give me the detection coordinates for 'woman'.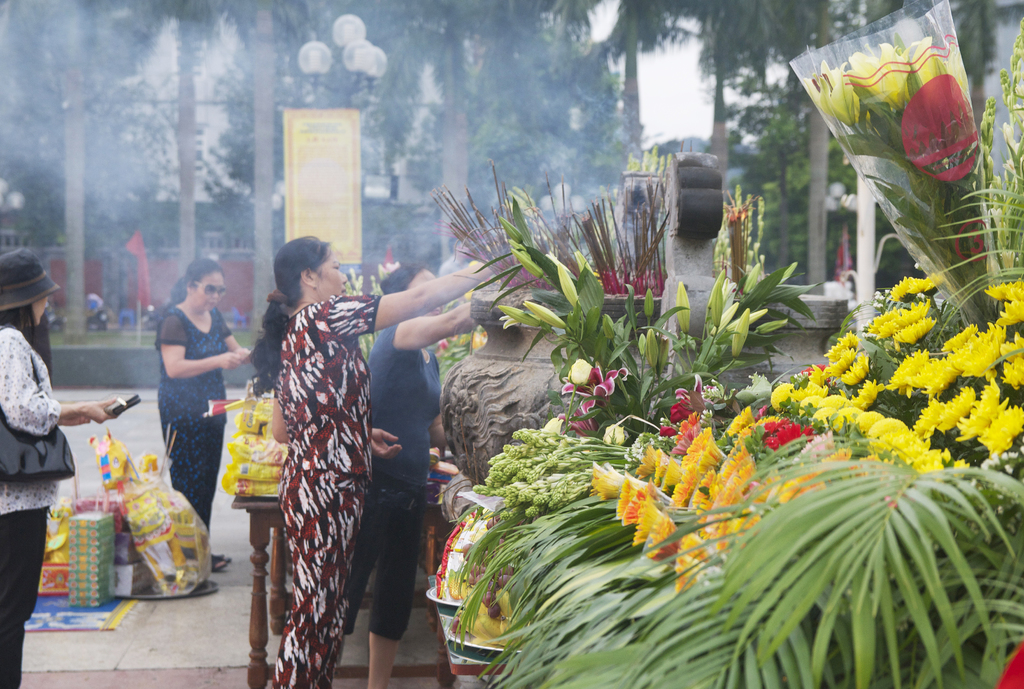
left=364, top=264, right=507, bottom=688.
